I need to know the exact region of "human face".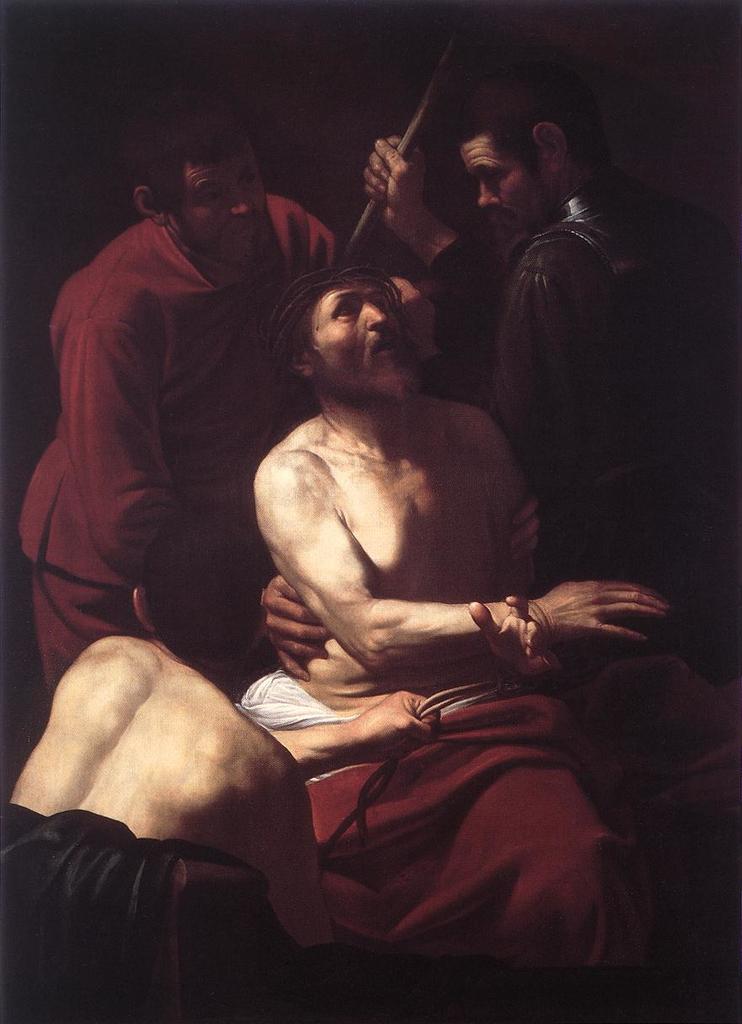
Region: 171 155 262 284.
